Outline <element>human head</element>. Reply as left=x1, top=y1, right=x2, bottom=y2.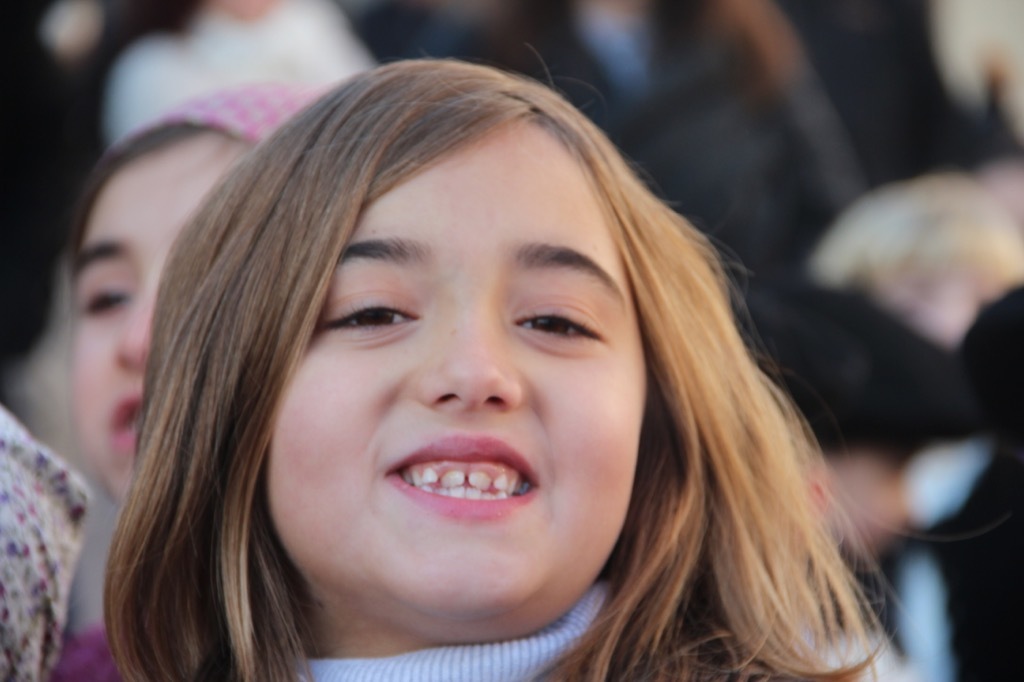
left=57, top=90, right=315, bottom=509.
